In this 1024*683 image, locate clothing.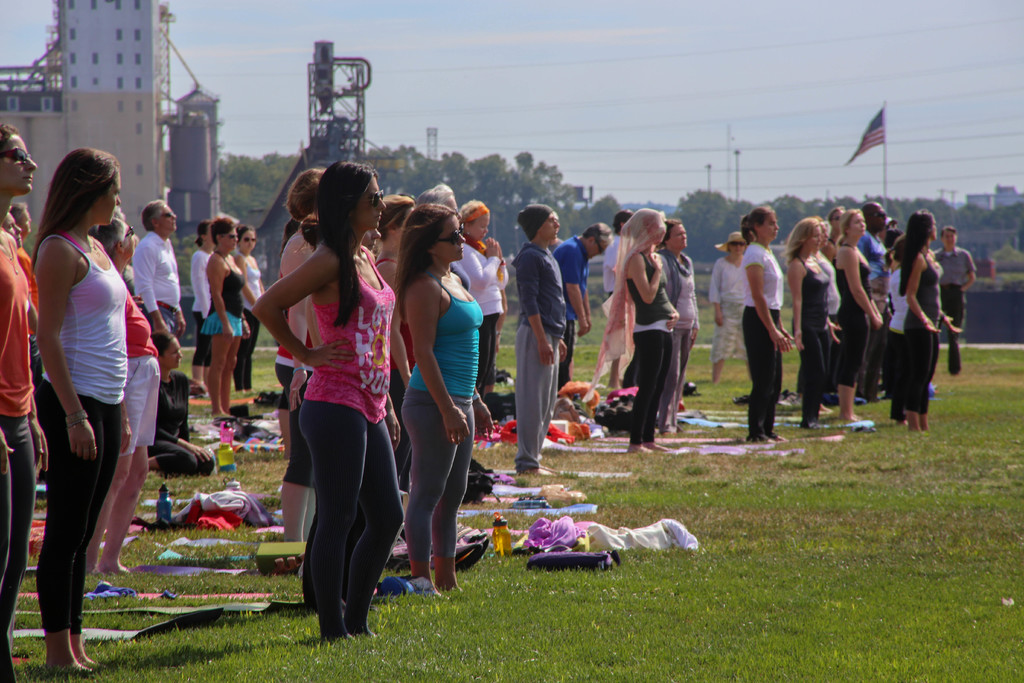
Bounding box: detection(632, 244, 679, 444).
